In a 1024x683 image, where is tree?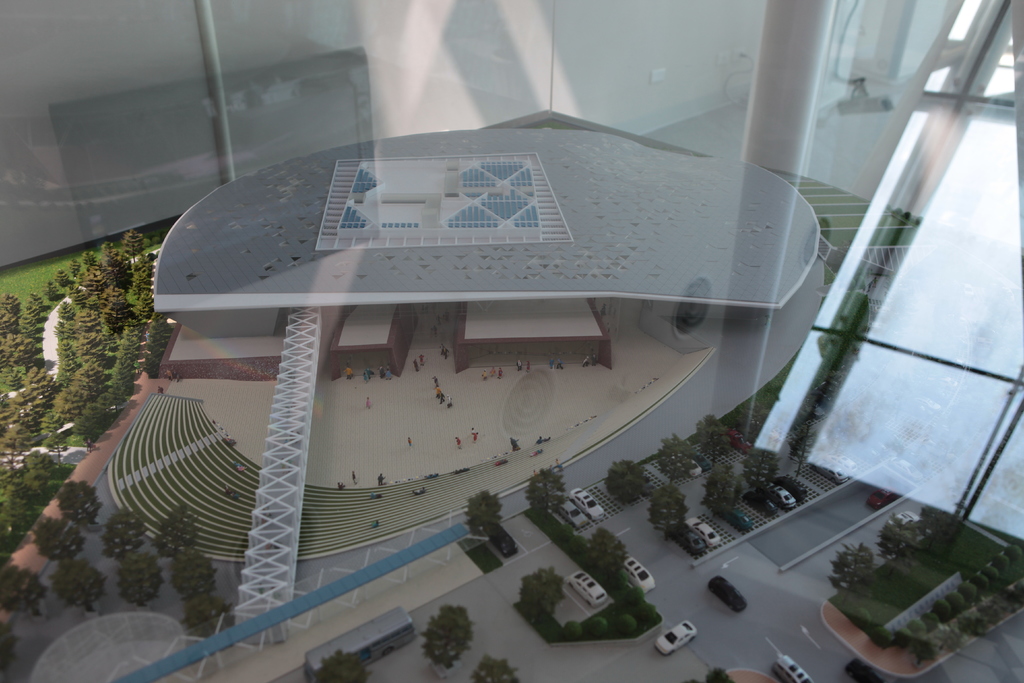
bbox(465, 494, 501, 538).
